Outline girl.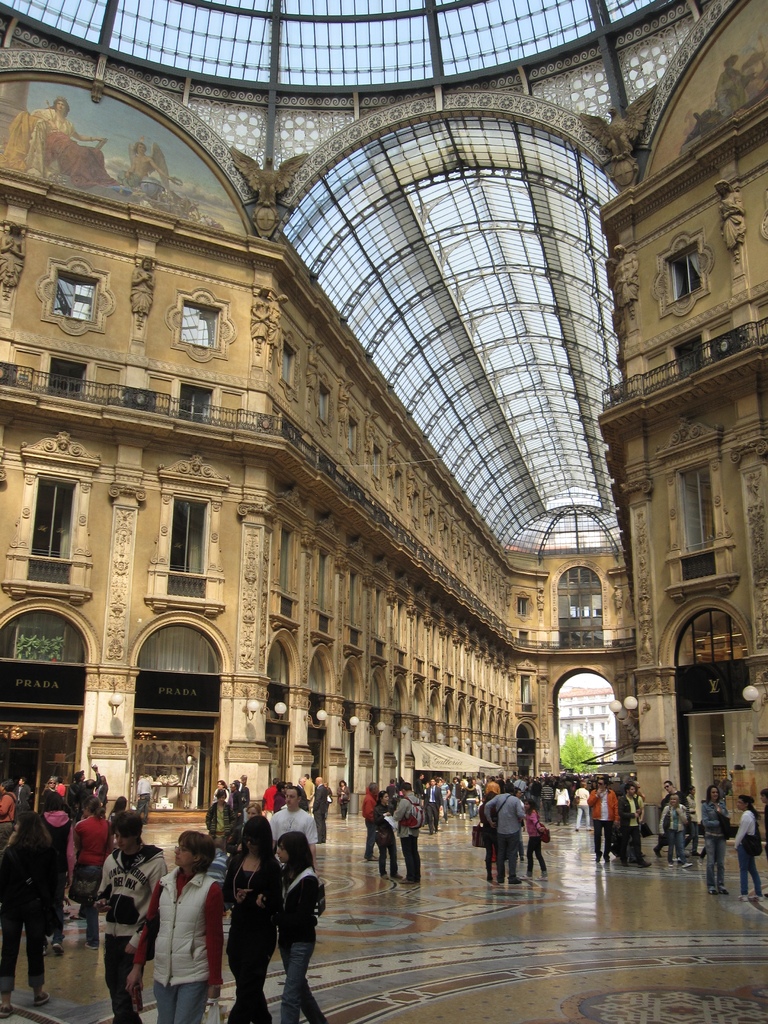
Outline: box=[269, 832, 322, 1023].
